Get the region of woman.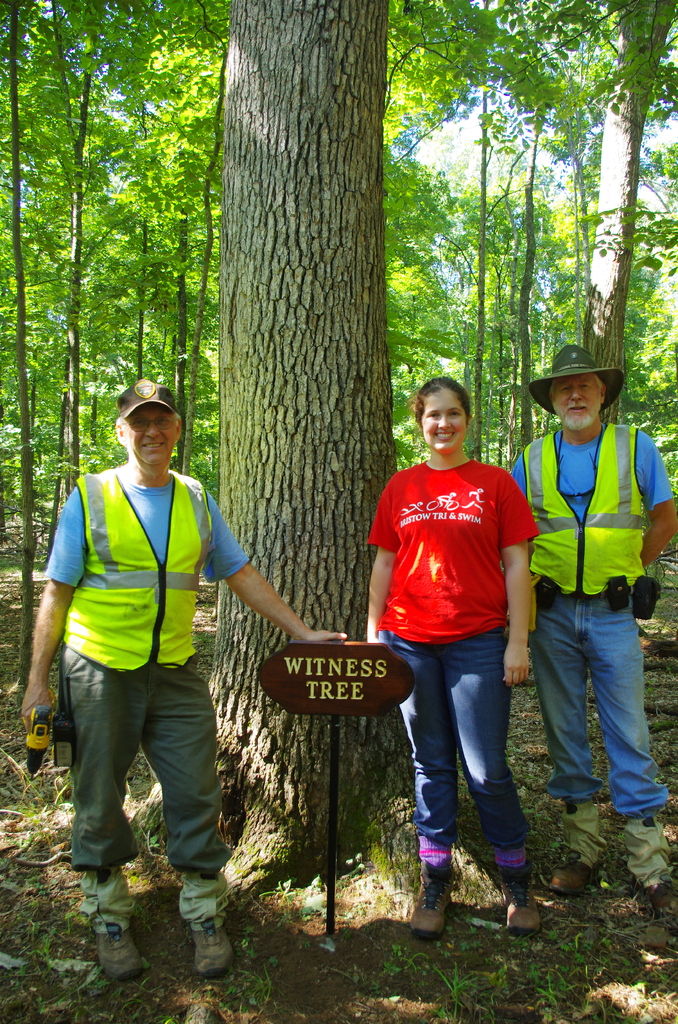
box=[362, 378, 542, 948].
